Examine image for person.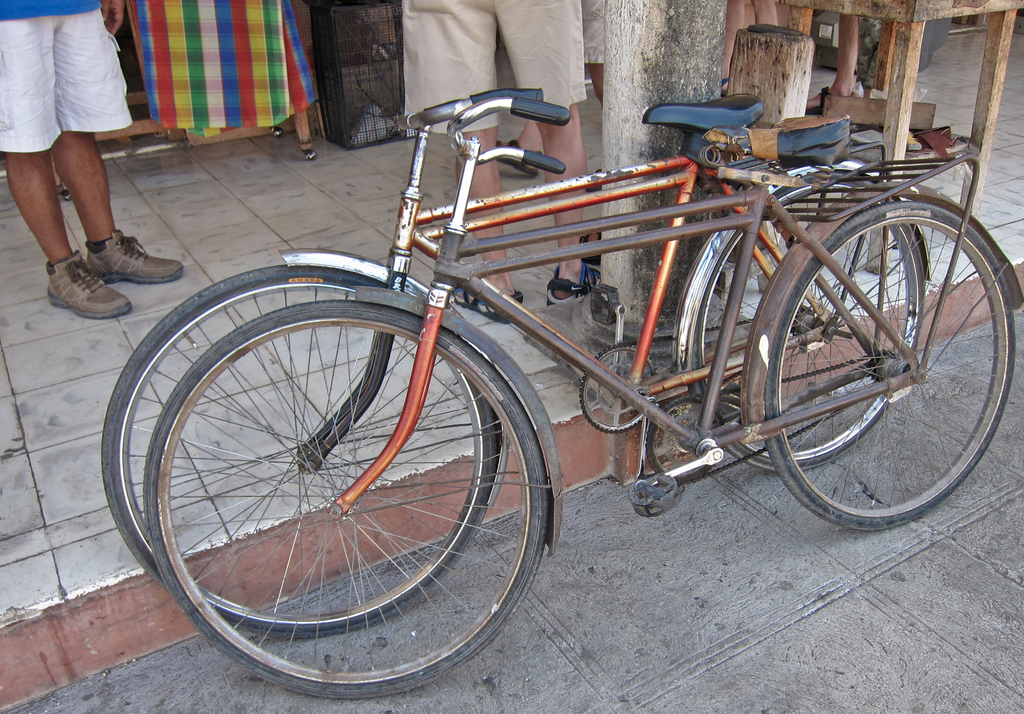
Examination result: left=0, top=0, right=203, bottom=327.
